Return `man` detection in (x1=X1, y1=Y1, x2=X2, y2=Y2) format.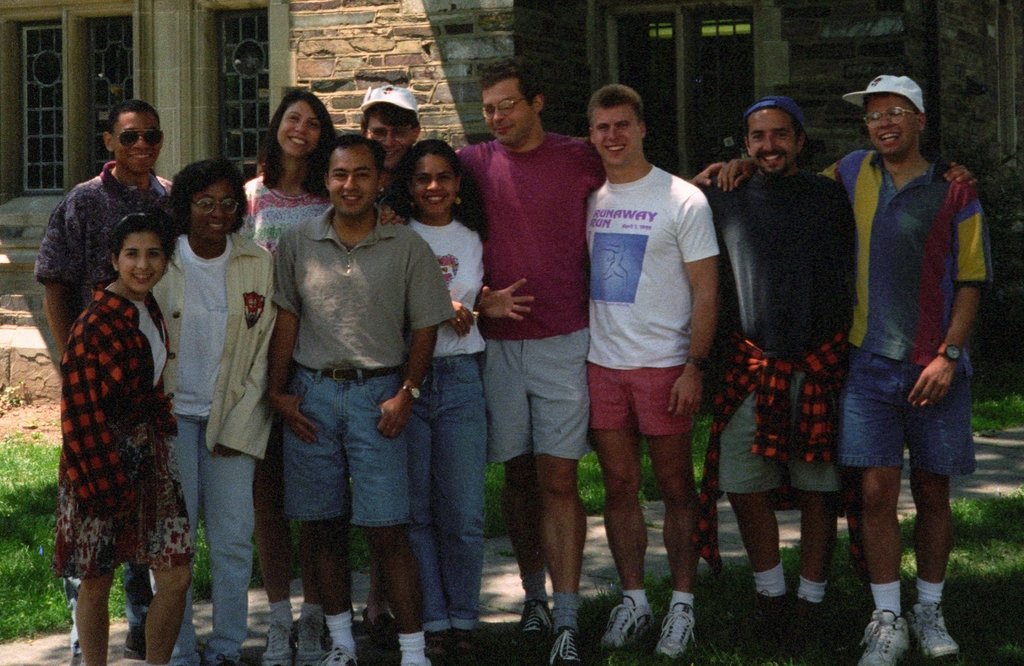
(x1=700, y1=95, x2=856, y2=665).
